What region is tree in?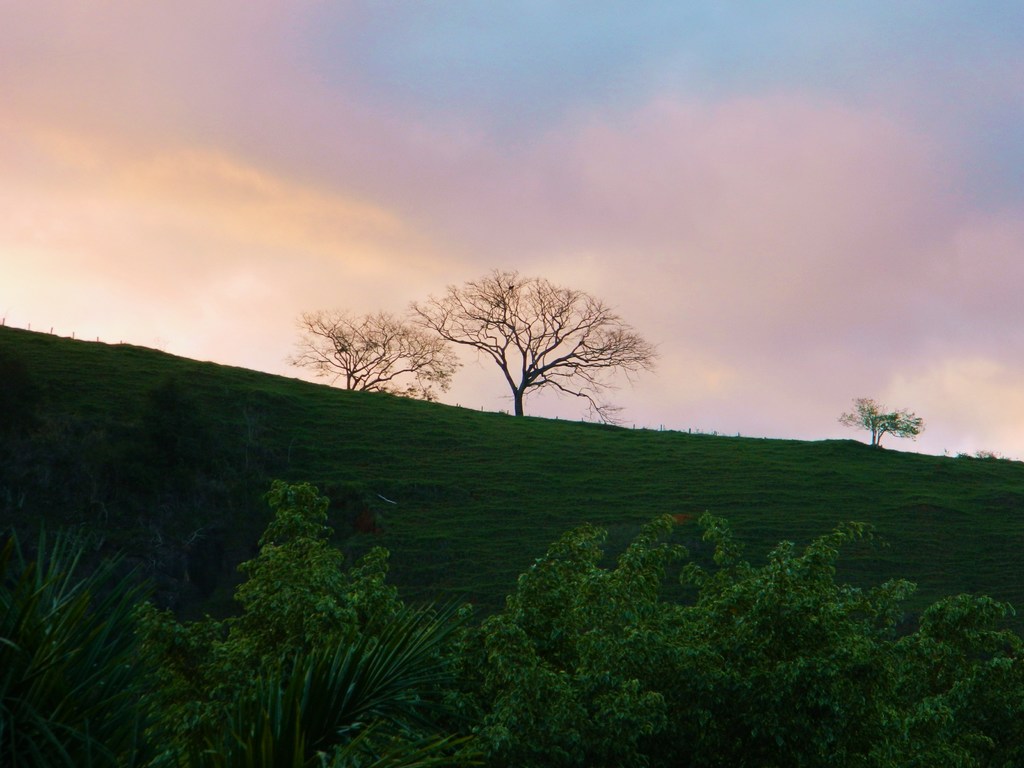
<bbox>843, 384, 916, 452</bbox>.
